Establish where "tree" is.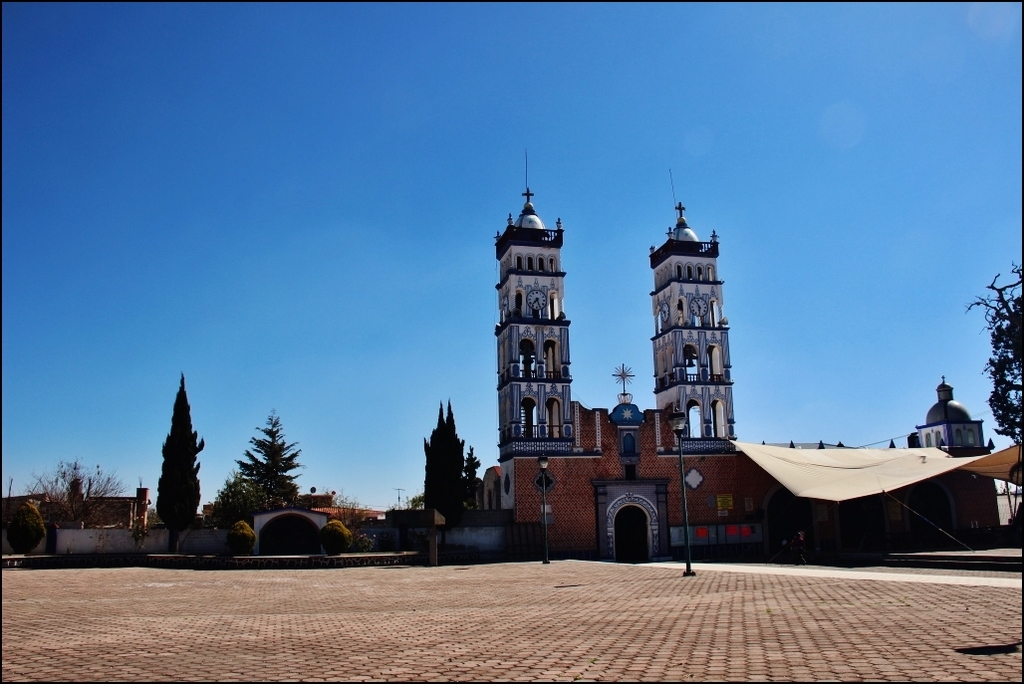
Established at bbox=[962, 250, 1023, 451].
